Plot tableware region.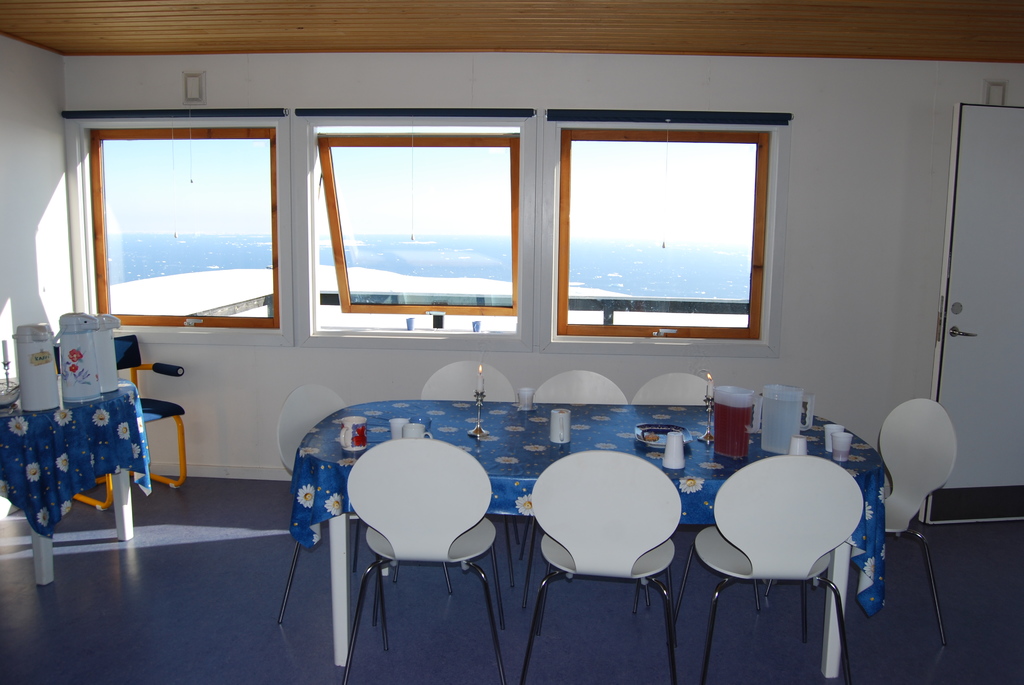
Plotted at region(400, 421, 433, 439).
